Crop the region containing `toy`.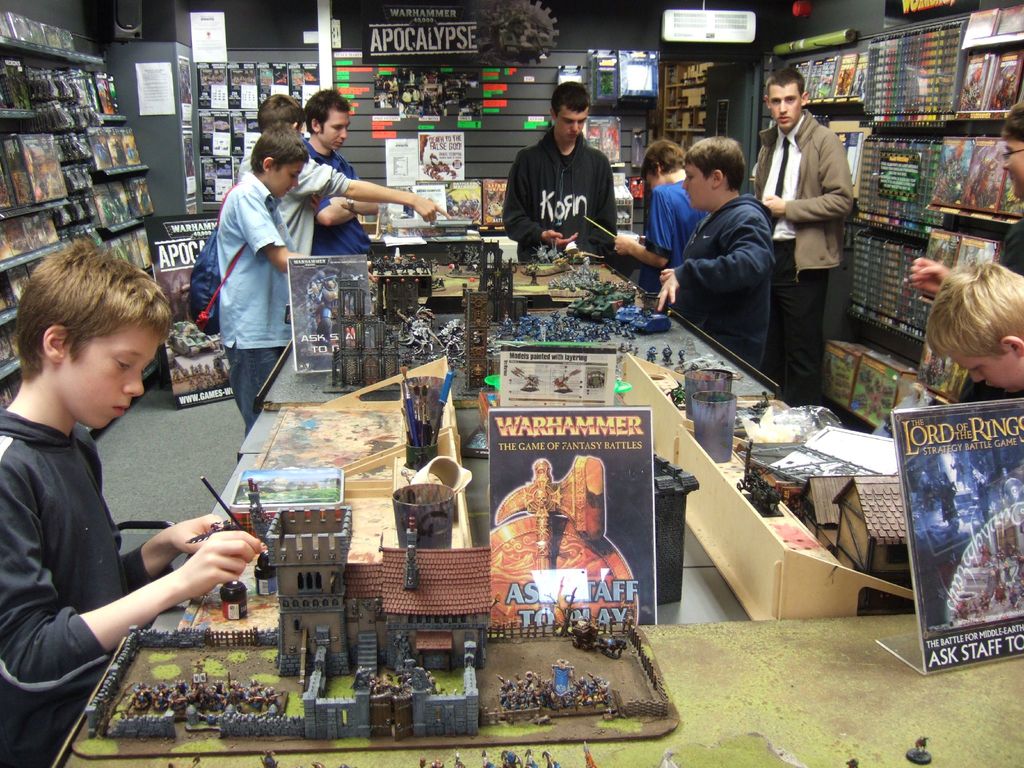
Crop region: detection(618, 286, 677, 339).
